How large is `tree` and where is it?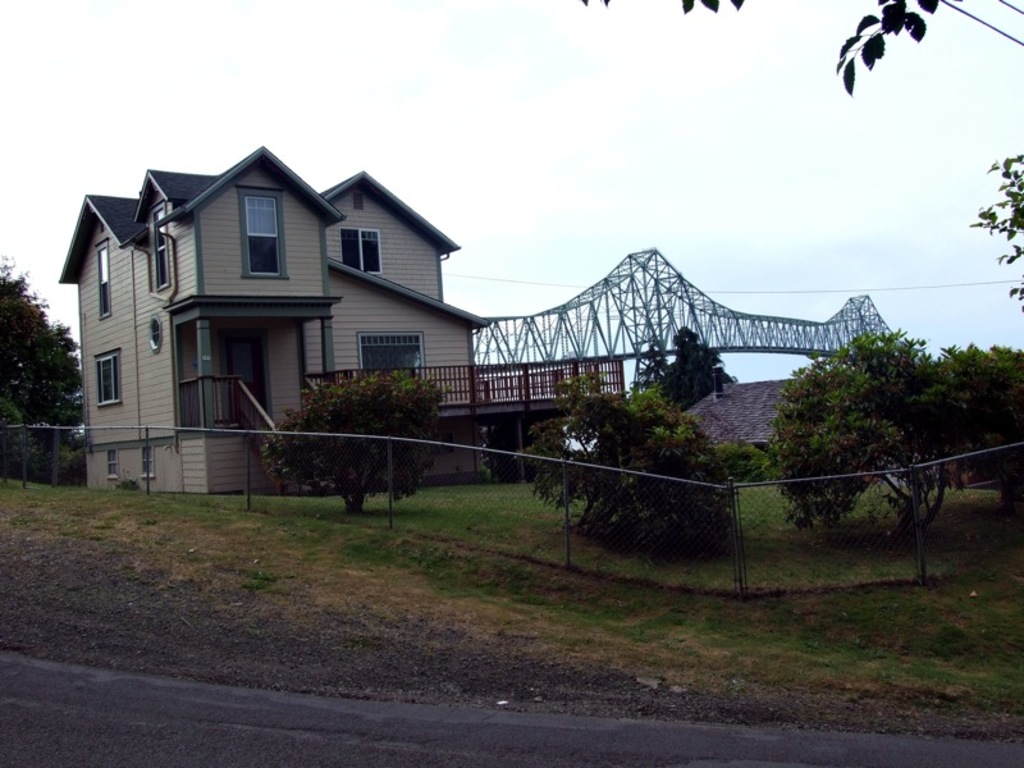
Bounding box: 772:316:1023:588.
